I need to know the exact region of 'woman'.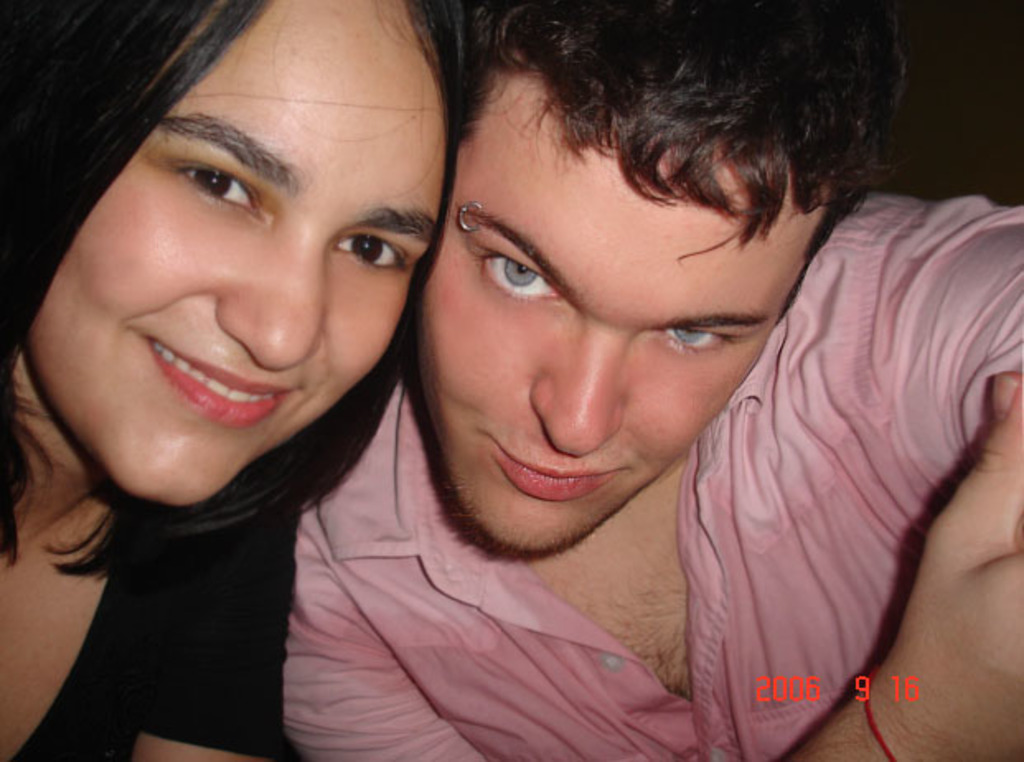
Region: (x1=0, y1=0, x2=541, y2=754).
